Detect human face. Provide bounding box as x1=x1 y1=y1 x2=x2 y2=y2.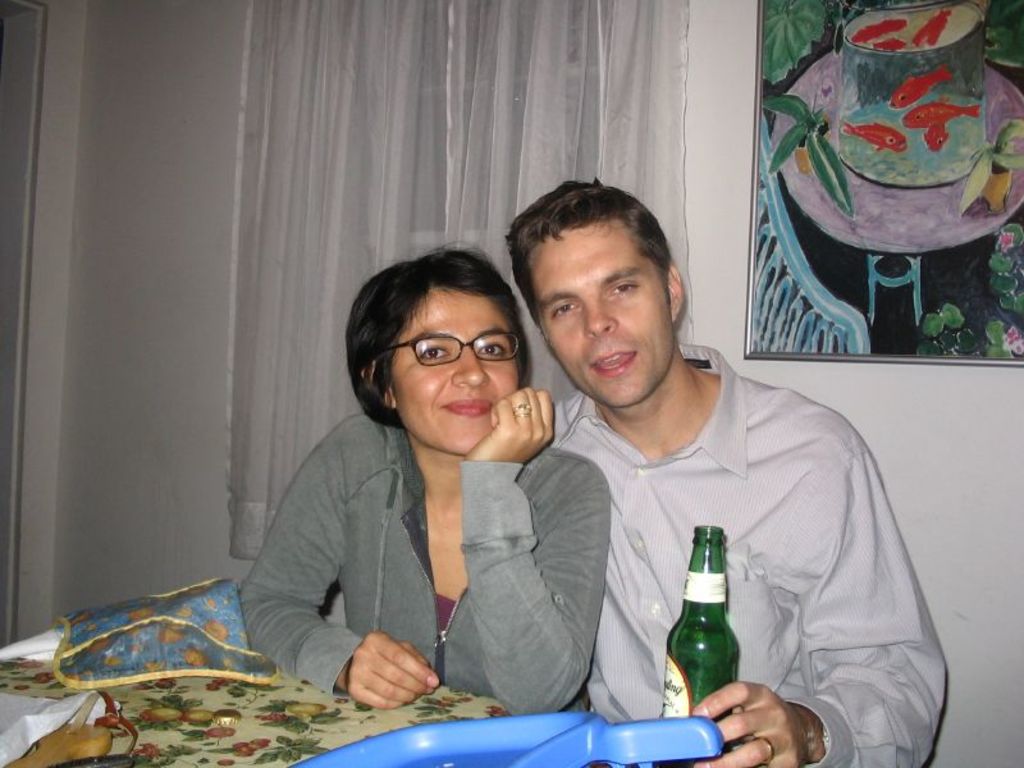
x1=390 y1=288 x2=520 y2=453.
